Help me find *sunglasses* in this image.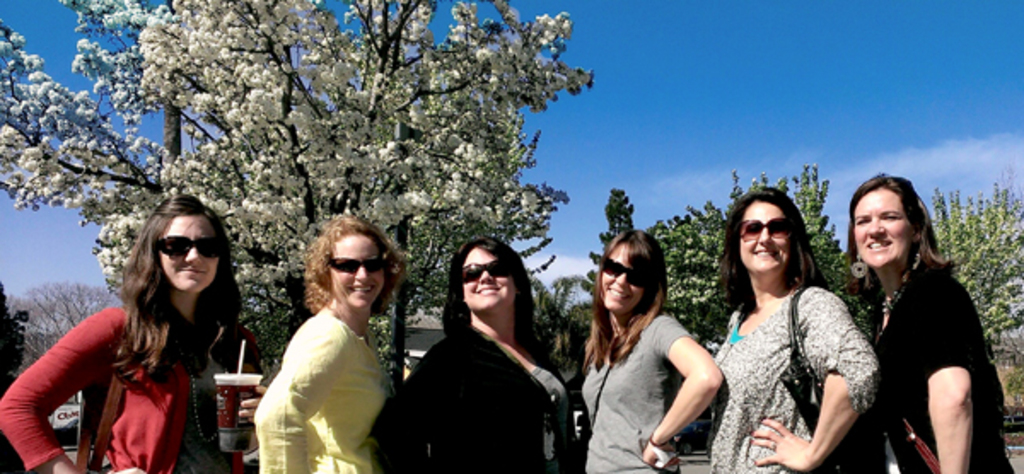
Found it: 732,218,794,242.
